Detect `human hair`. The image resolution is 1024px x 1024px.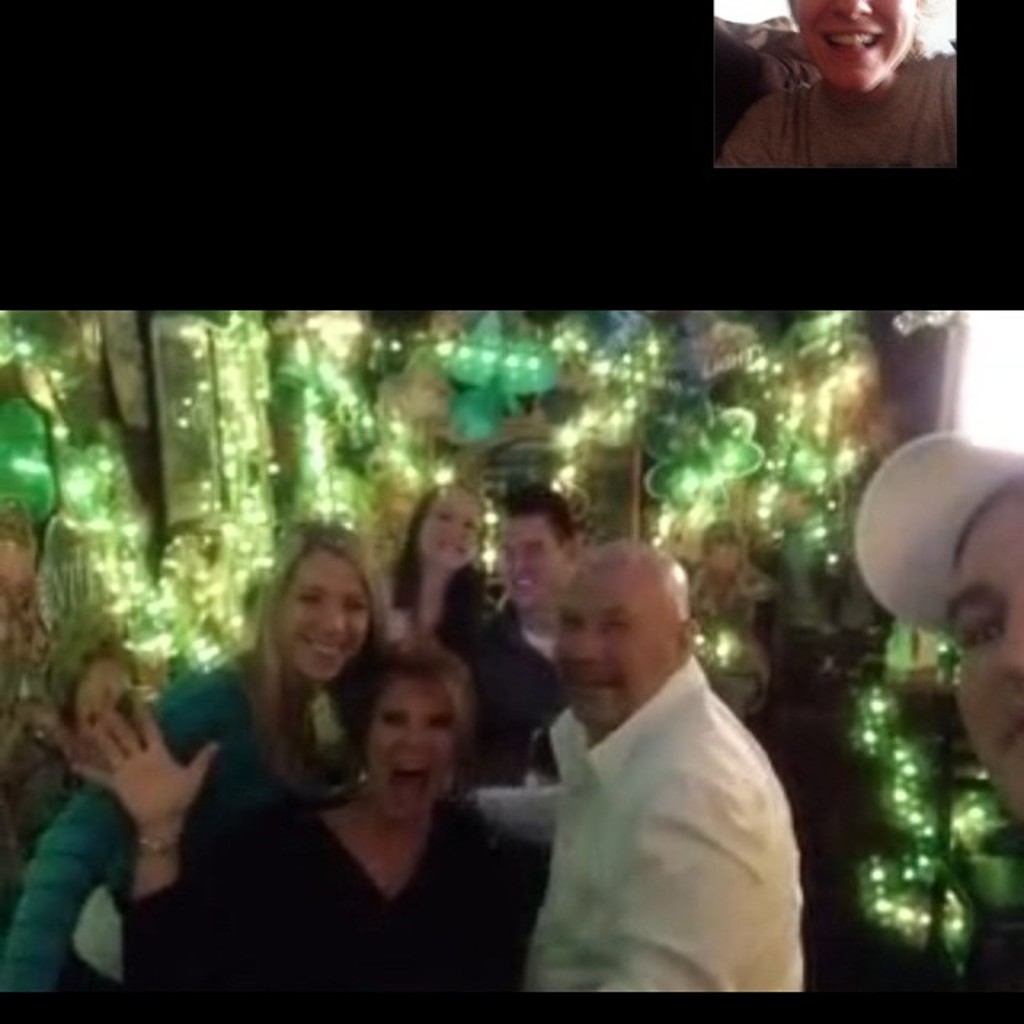
{"left": 387, "top": 488, "right": 494, "bottom": 658}.
